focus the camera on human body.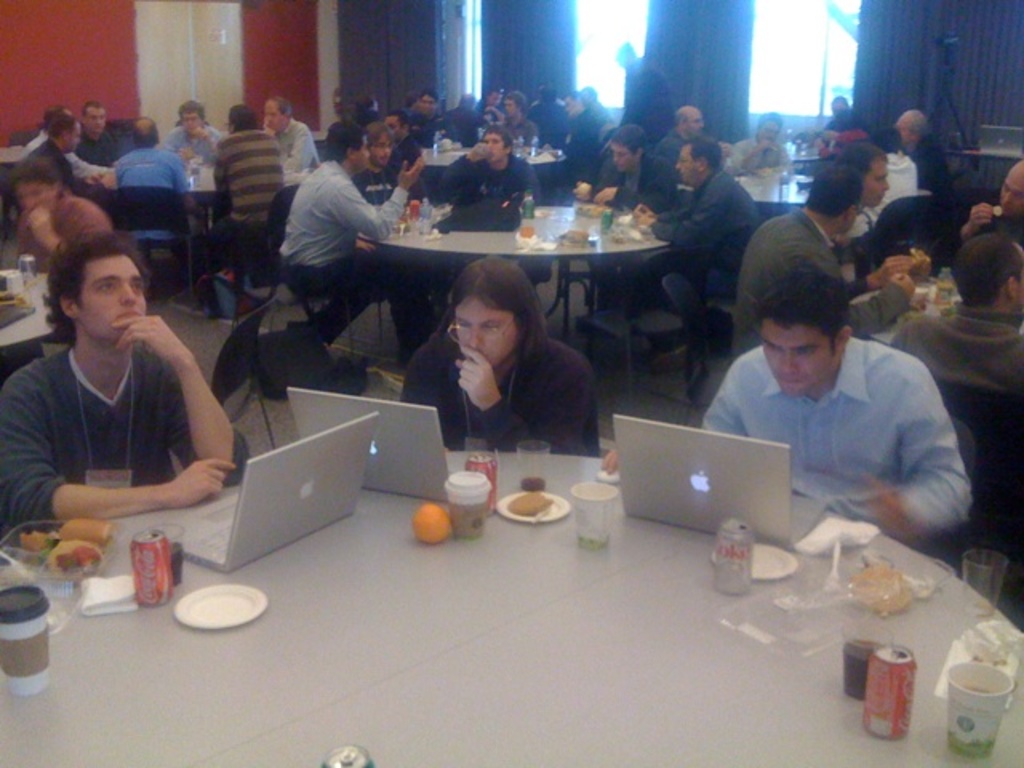
Focus region: select_region(395, 251, 608, 467).
